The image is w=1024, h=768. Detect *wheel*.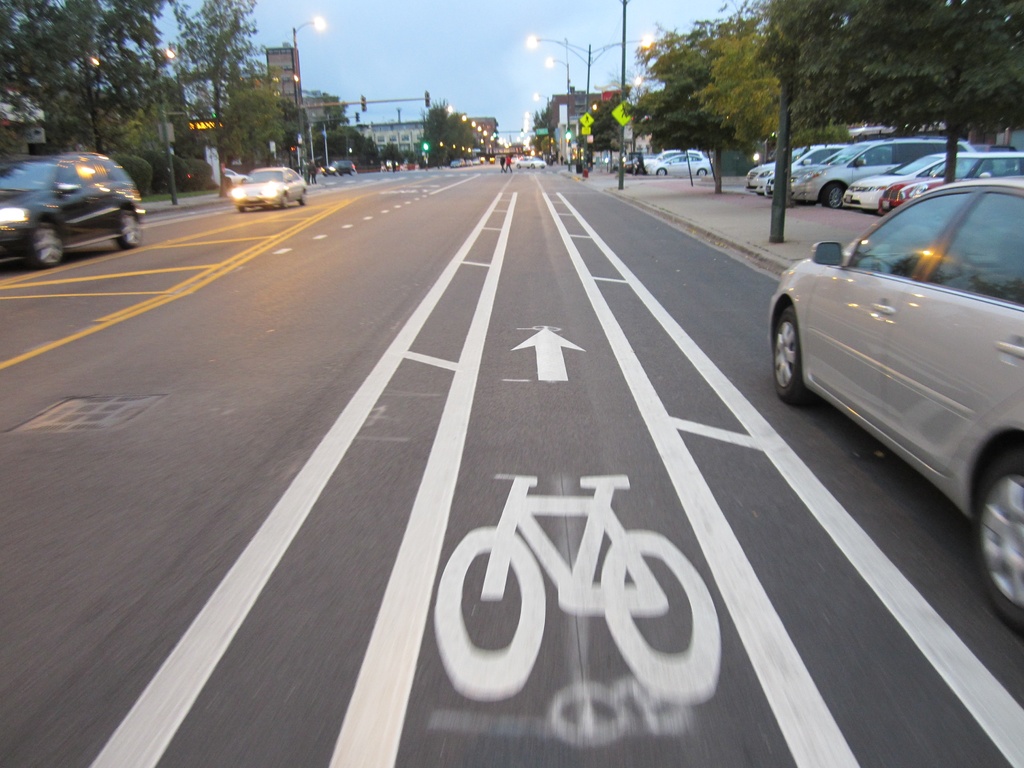
Detection: locate(280, 195, 293, 211).
